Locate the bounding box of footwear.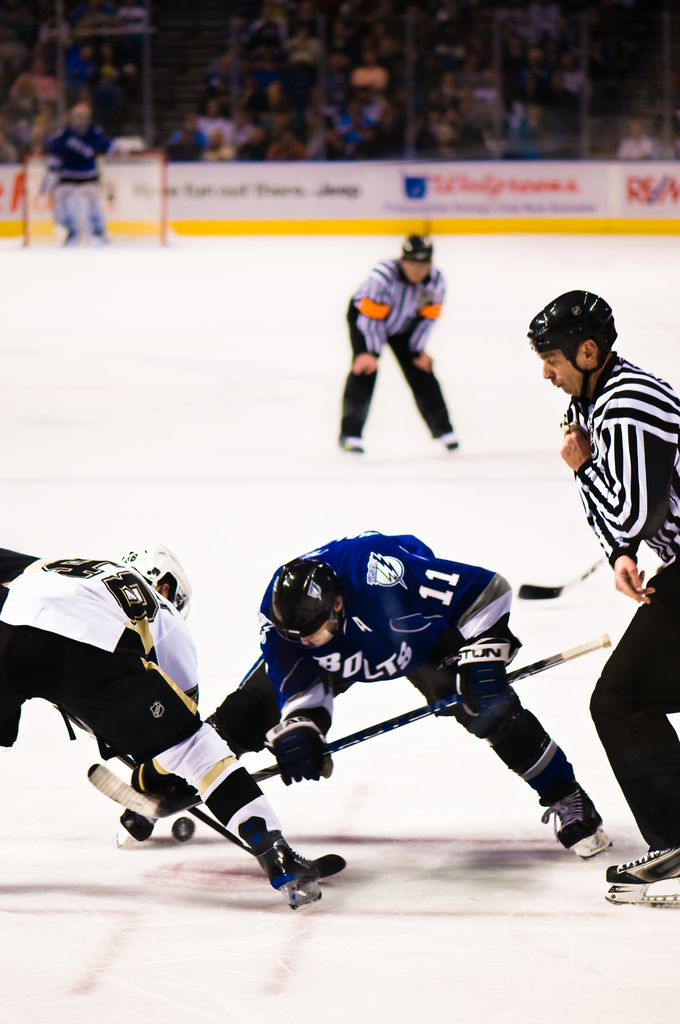
Bounding box: Rect(598, 827, 679, 920).
